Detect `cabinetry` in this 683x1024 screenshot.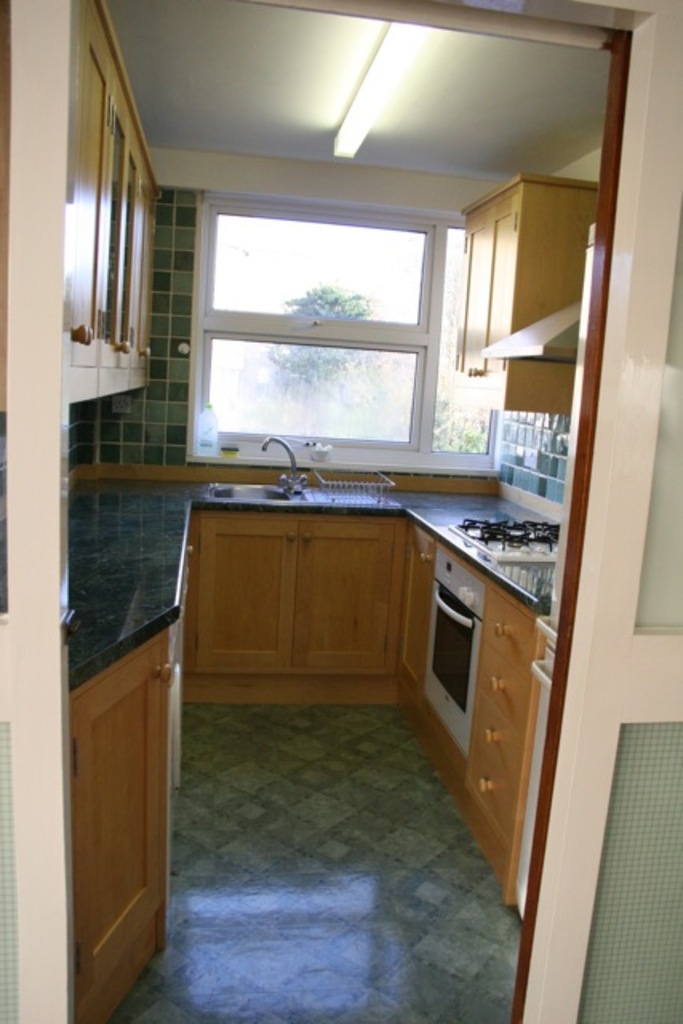
Detection: detection(414, 453, 560, 917).
